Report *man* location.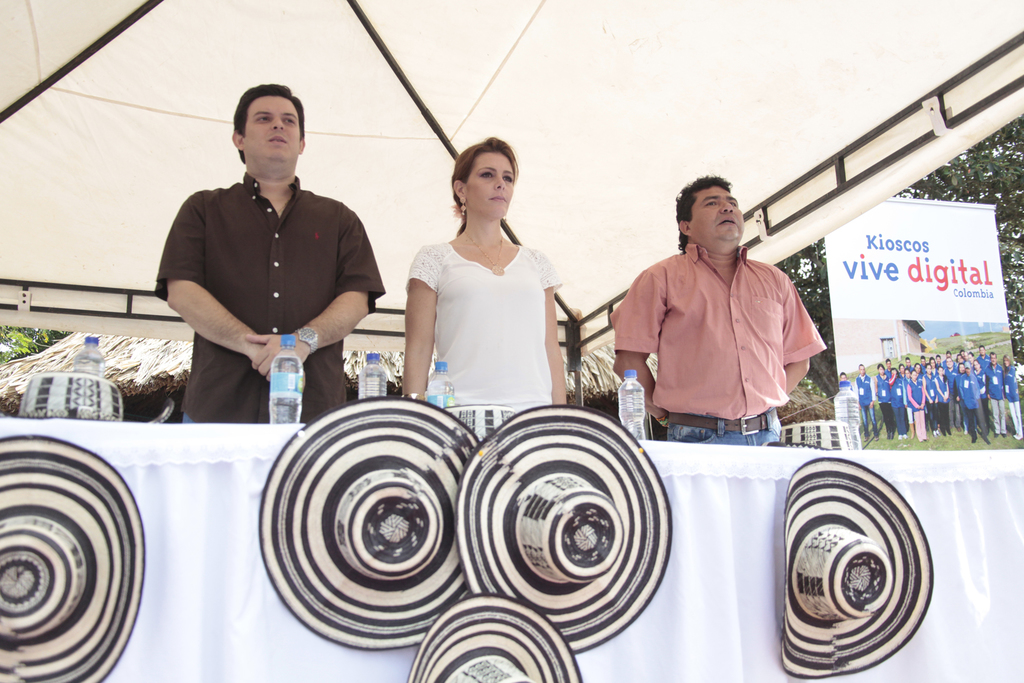
Report: x1=959 y1=363 x2=992 y2=447.
